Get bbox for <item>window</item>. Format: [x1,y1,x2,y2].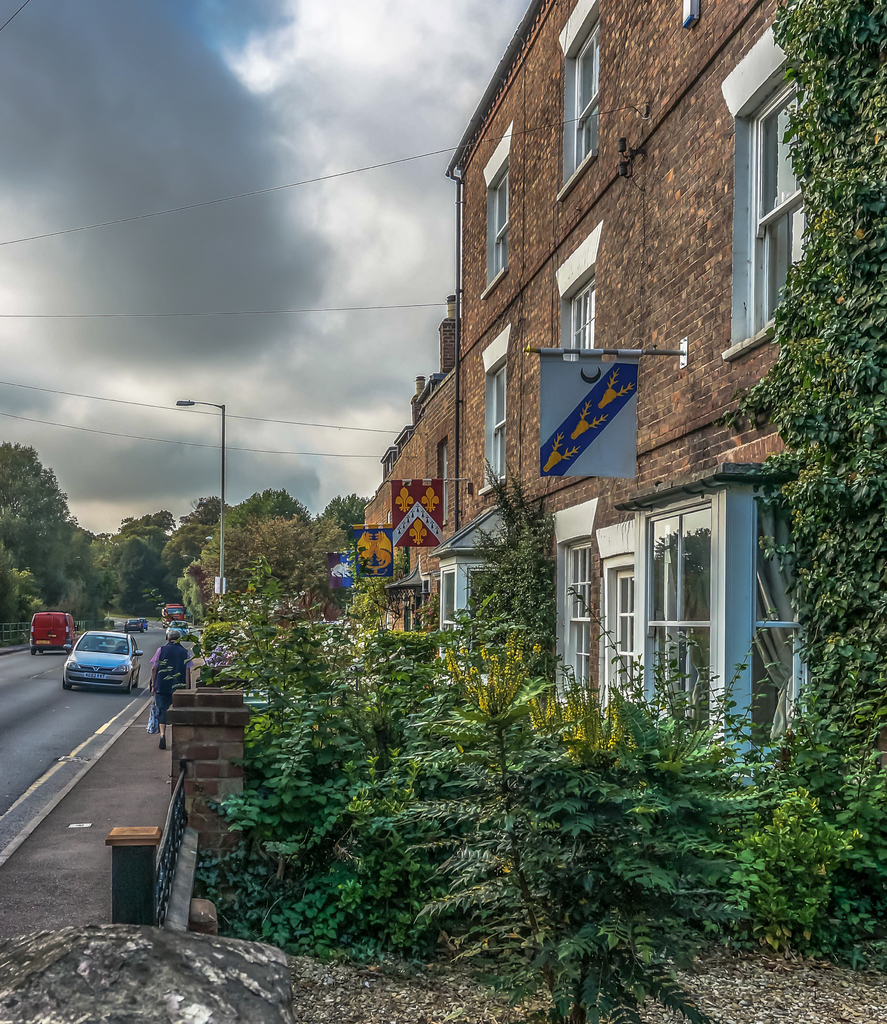
[715,20,819,355].
